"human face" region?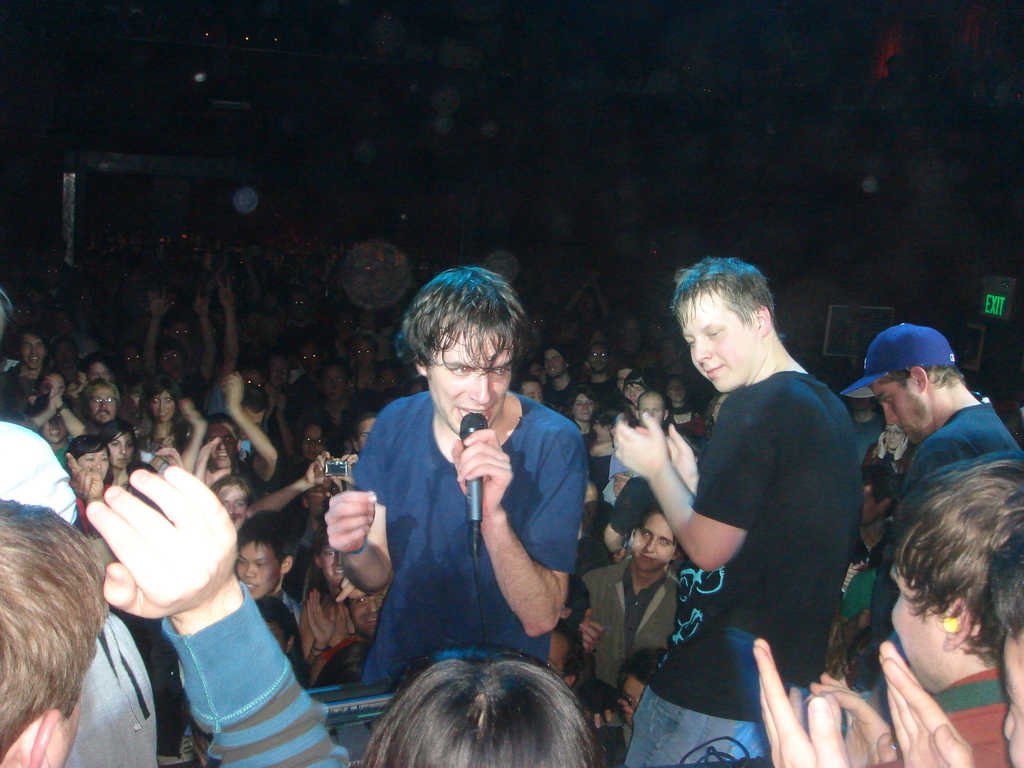
bbox=[436, 340, 511, 433]
